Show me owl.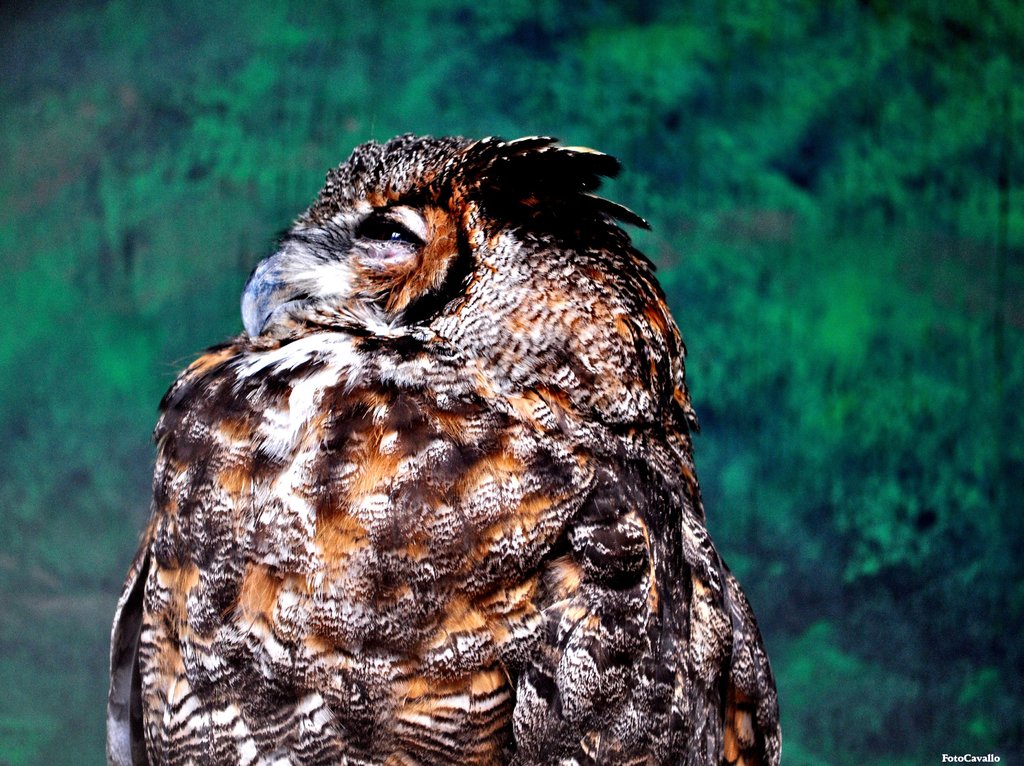
owl is here: BBox(91, 124, 790, 765).
